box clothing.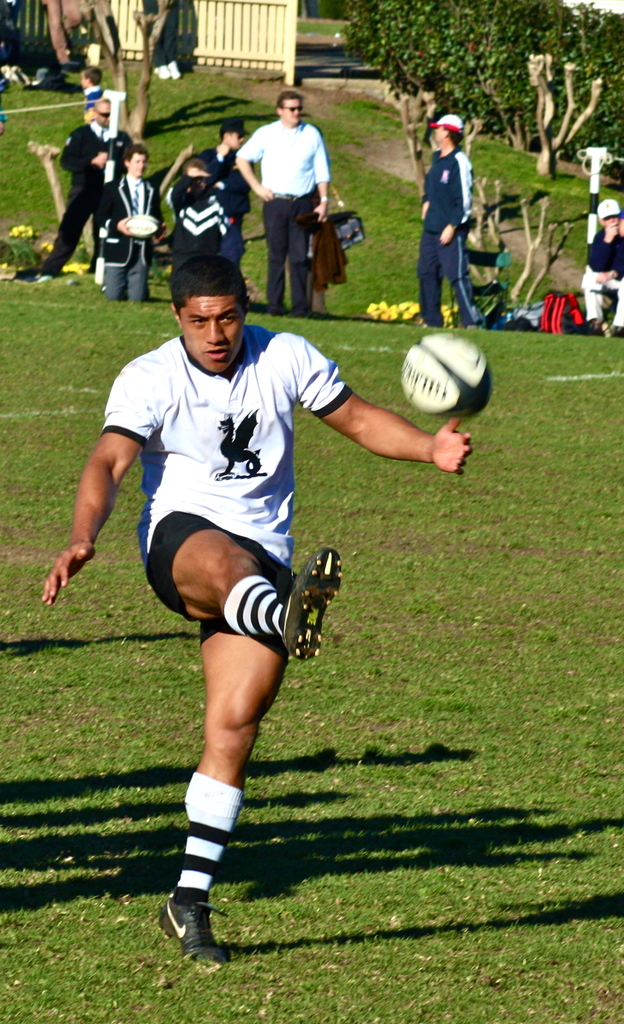
bbox=[231, 116, 329, 317].
